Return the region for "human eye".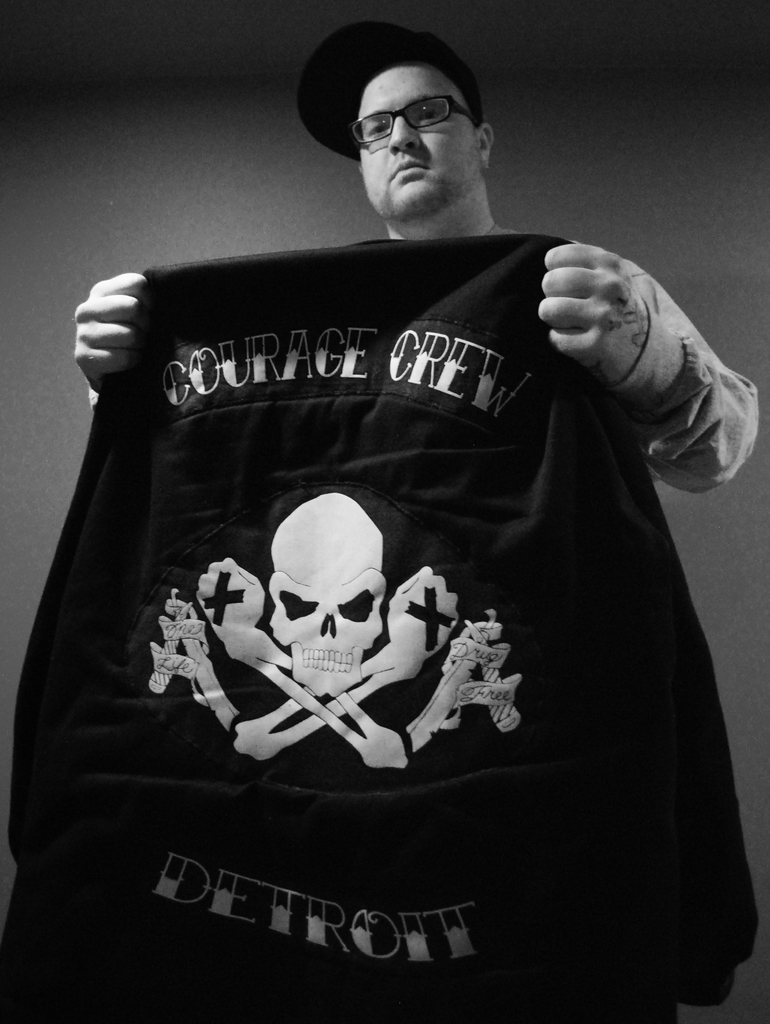
detection(365, 120, 395, 140).
